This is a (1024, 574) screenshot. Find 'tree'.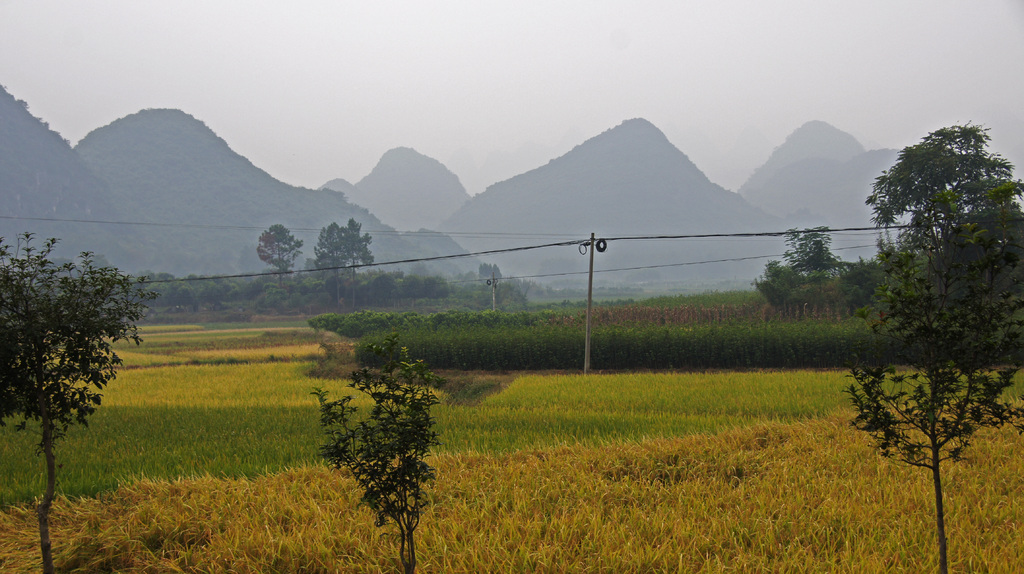
Bounding box: box=[309, 223, 346, 309].
